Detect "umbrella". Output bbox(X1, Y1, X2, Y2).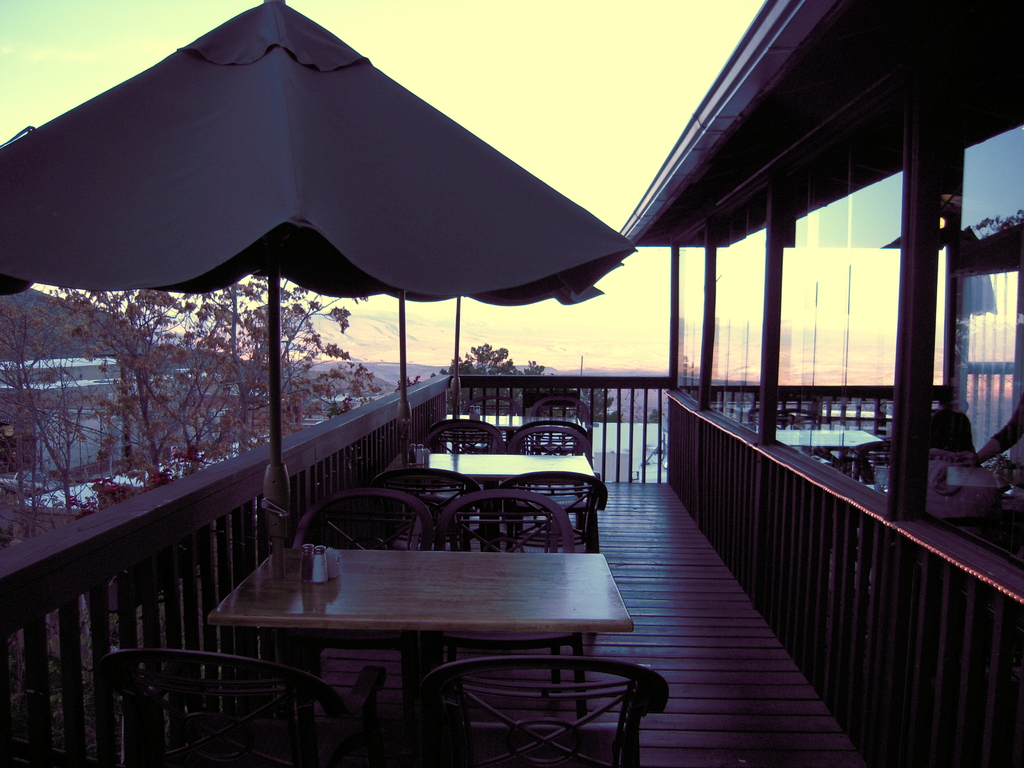
bbox(385, 285, 605, 413).
